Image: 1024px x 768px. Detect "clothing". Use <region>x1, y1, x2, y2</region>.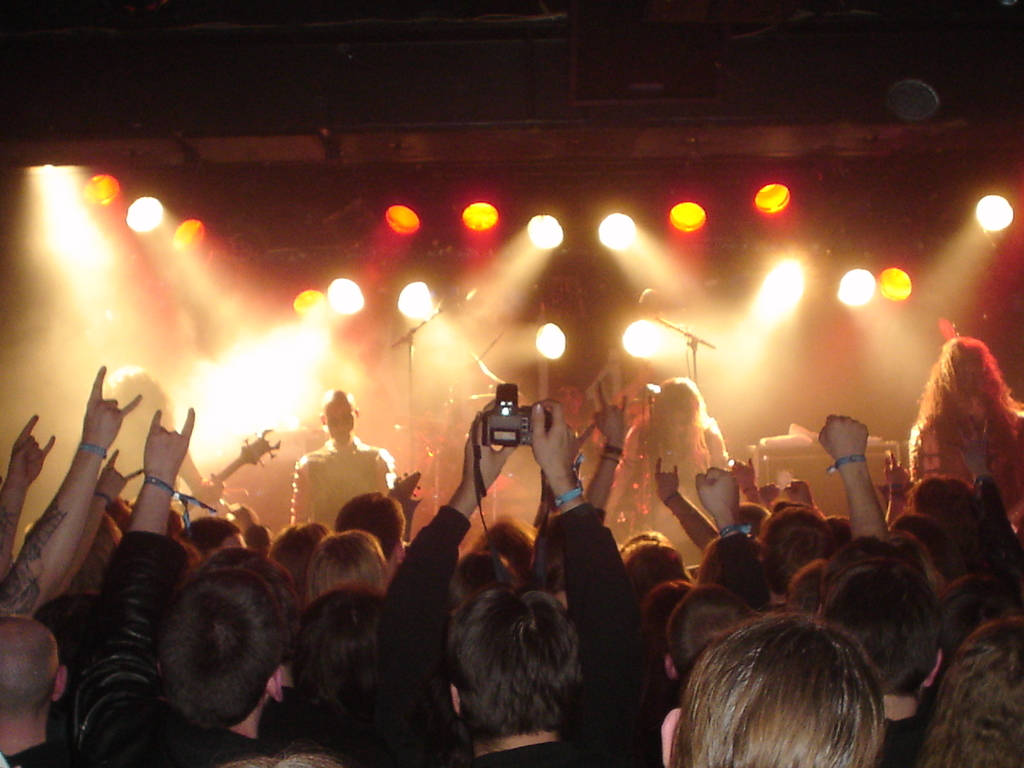
<region>280, 434, 394, 536</region>.
